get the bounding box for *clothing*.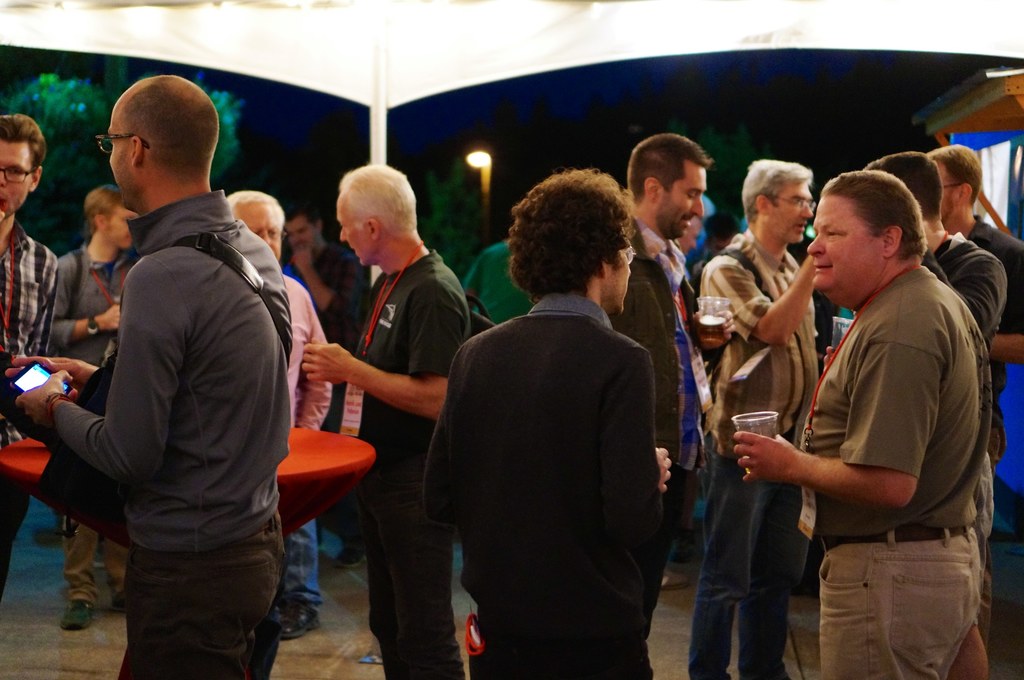
BBox(917, 235, 1013, 679).
